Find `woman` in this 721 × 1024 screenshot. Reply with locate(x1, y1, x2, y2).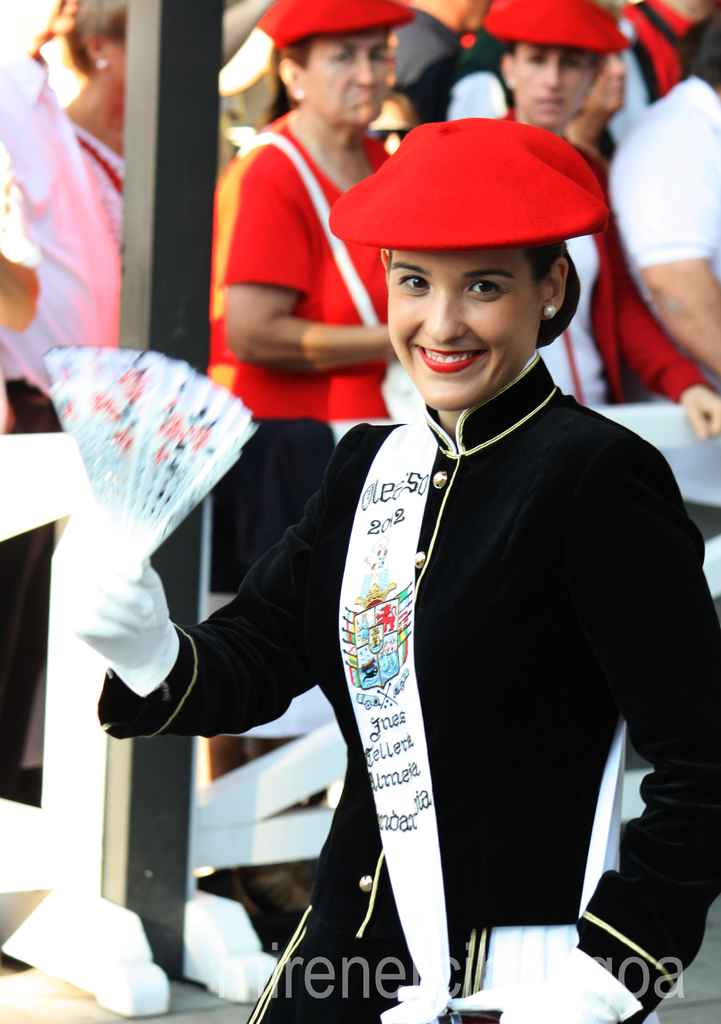
locate(481, 0, 720, 442).
